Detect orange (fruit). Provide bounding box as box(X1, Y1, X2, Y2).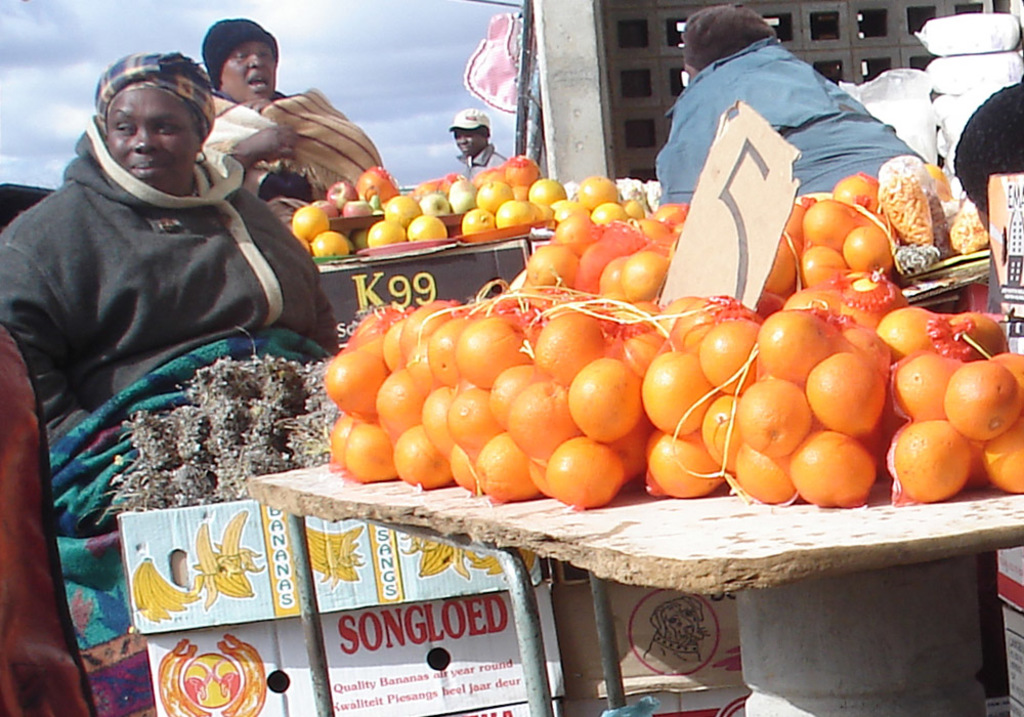
box(378, 212, 430, 252).
